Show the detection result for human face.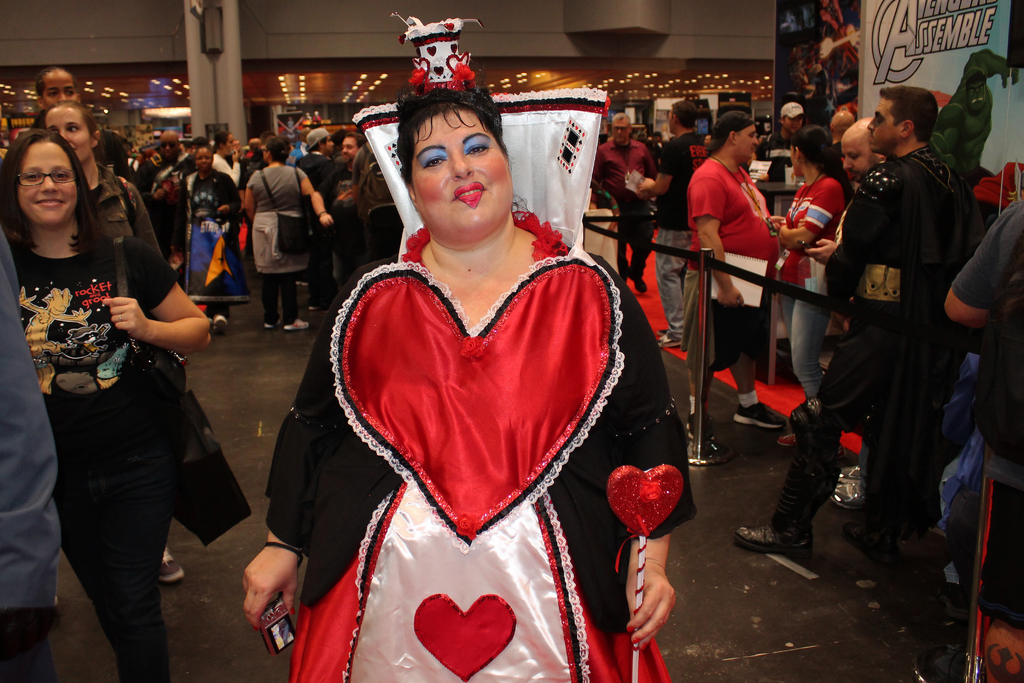
160, 131, 180, 160.
